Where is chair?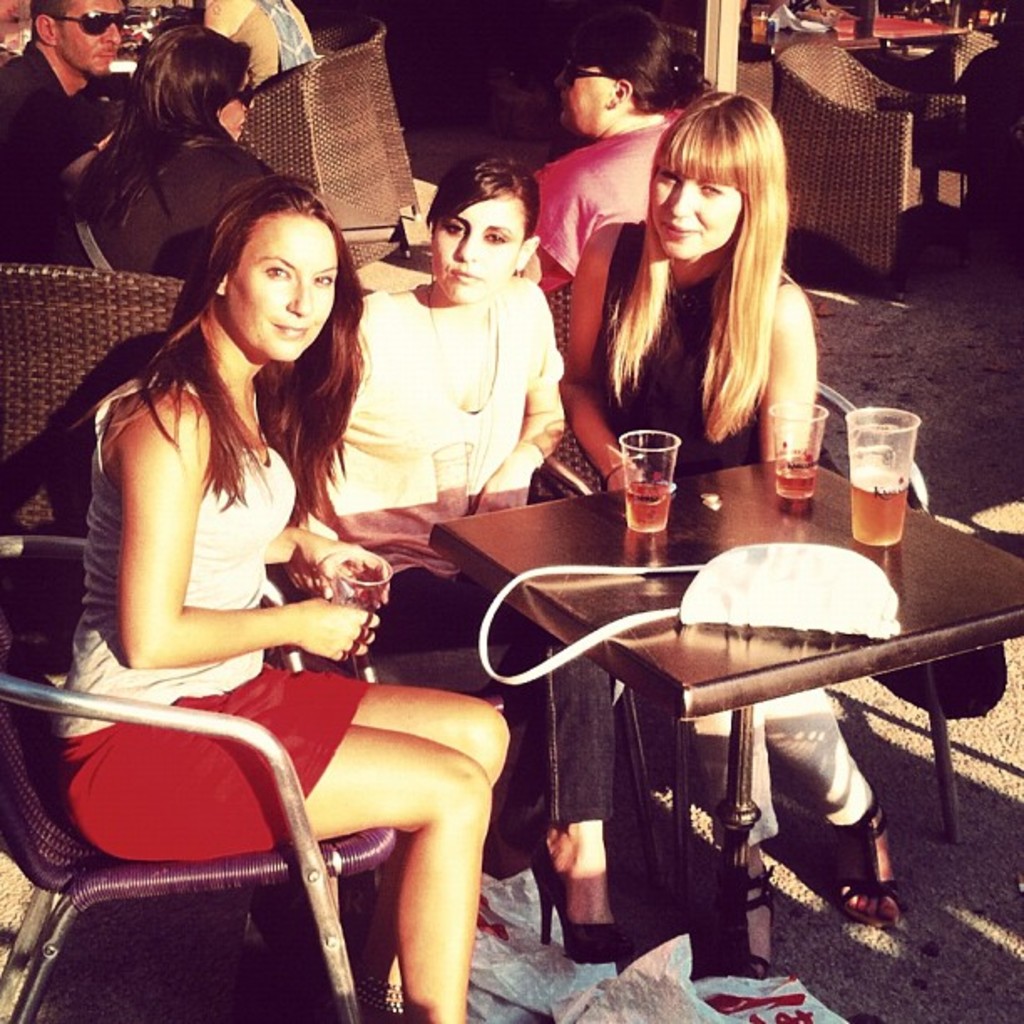
l=0, t=264, r=209, b=621.
